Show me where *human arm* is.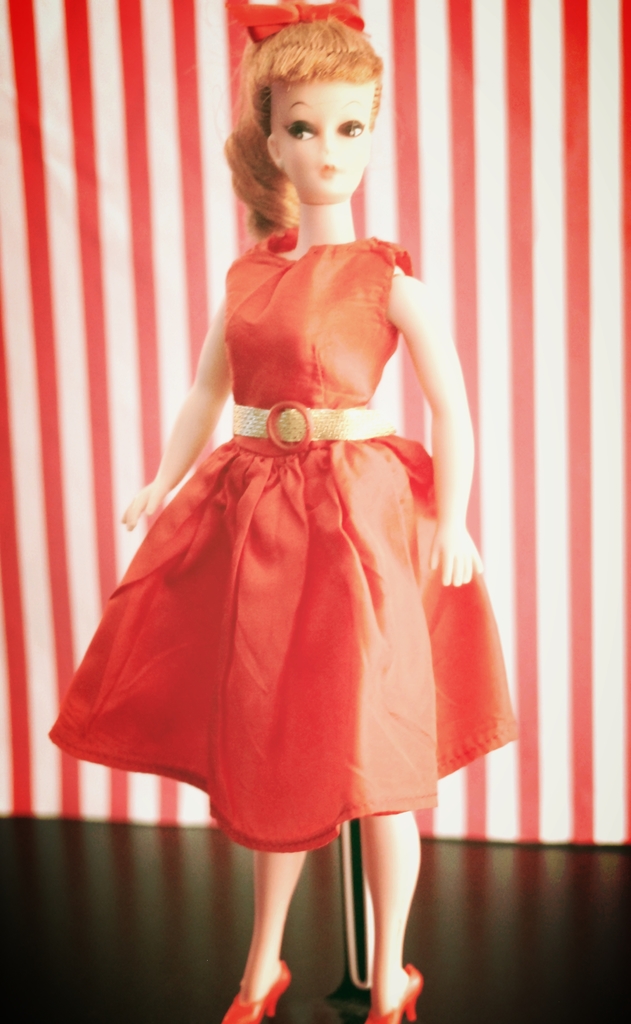
*human arm* is at crop(392, 247, 476, 543).
